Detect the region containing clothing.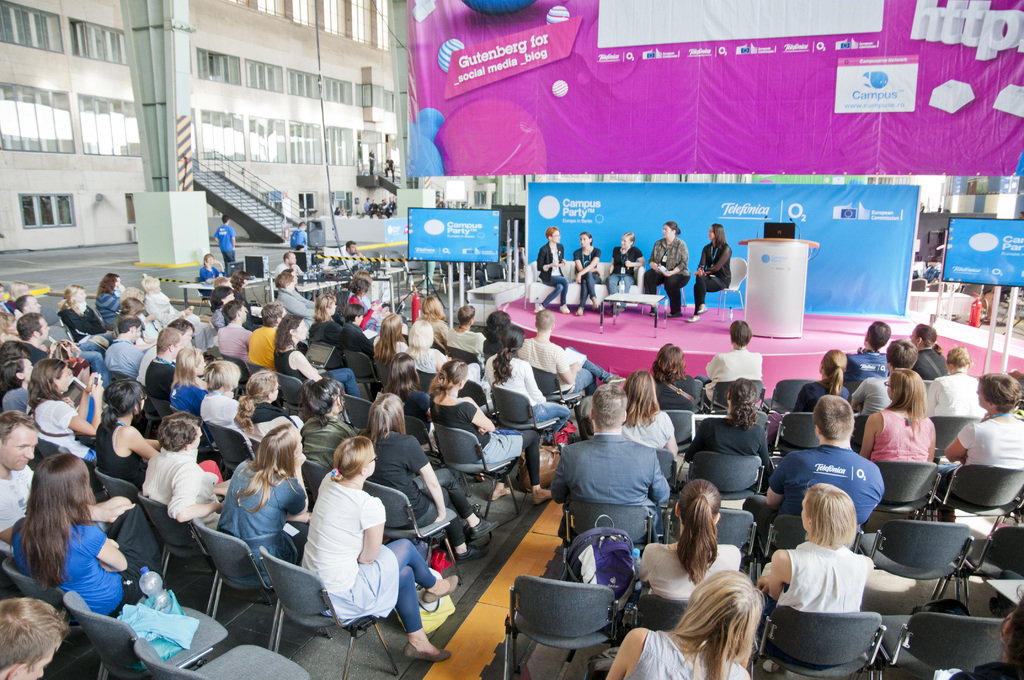
locate(216, 225, 238, 266).
